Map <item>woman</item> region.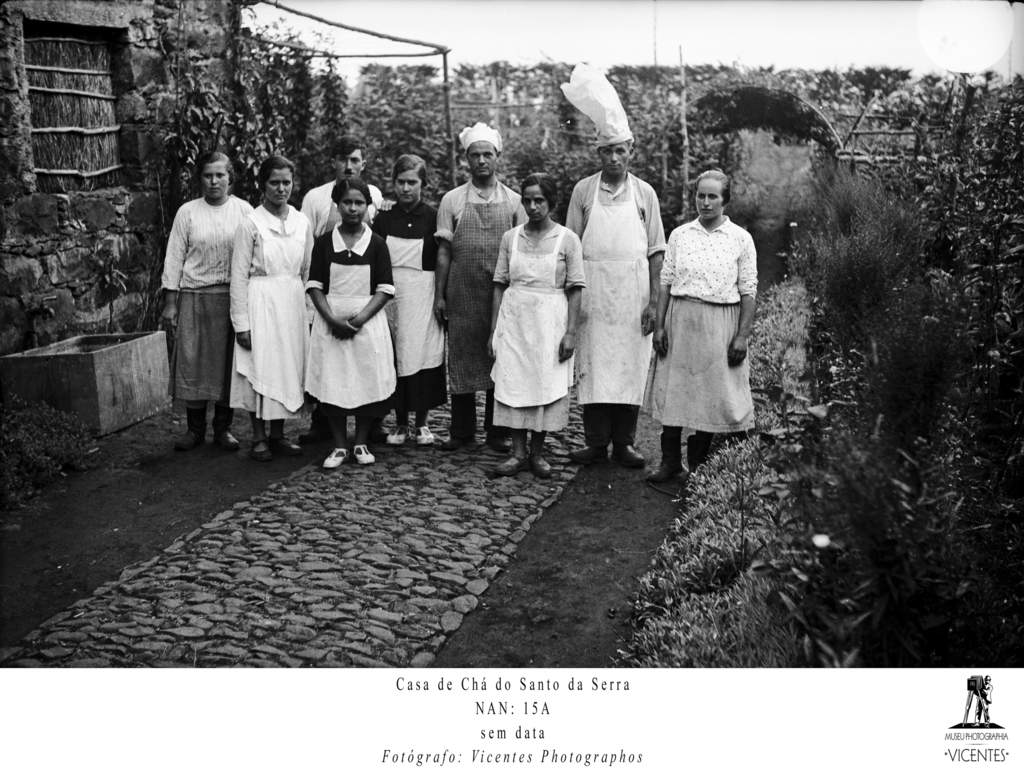
Mapped to crop(372, 154, 444, 451).
